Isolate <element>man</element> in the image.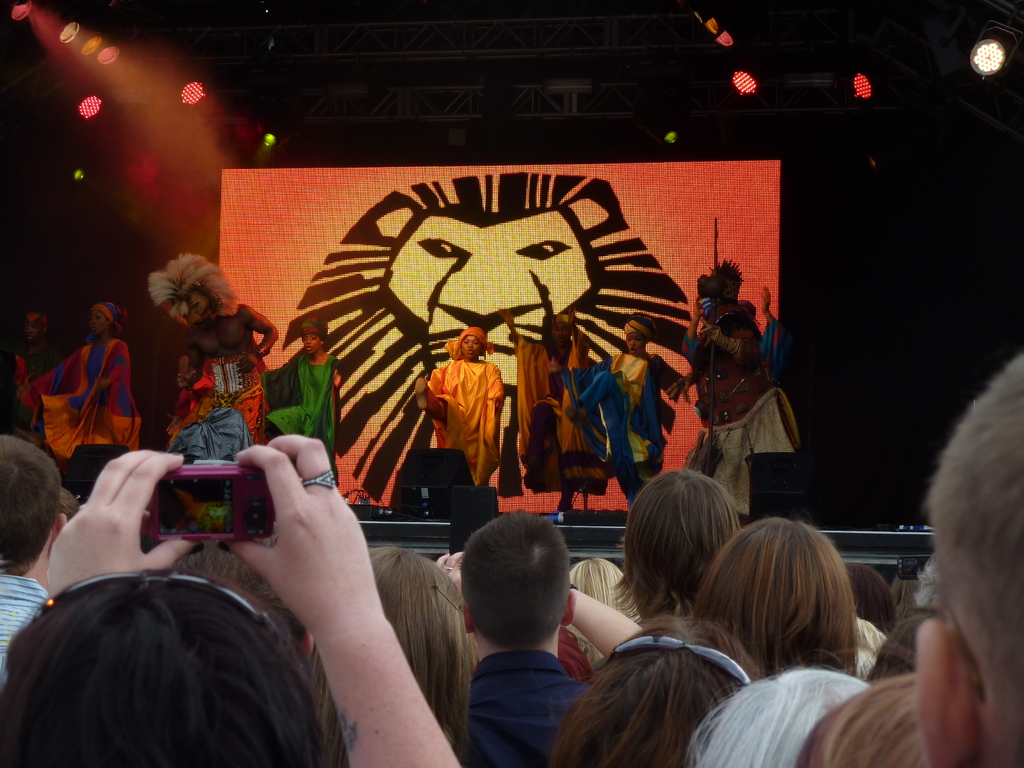
Isolated region: detection(0, 433, 67, 678).
